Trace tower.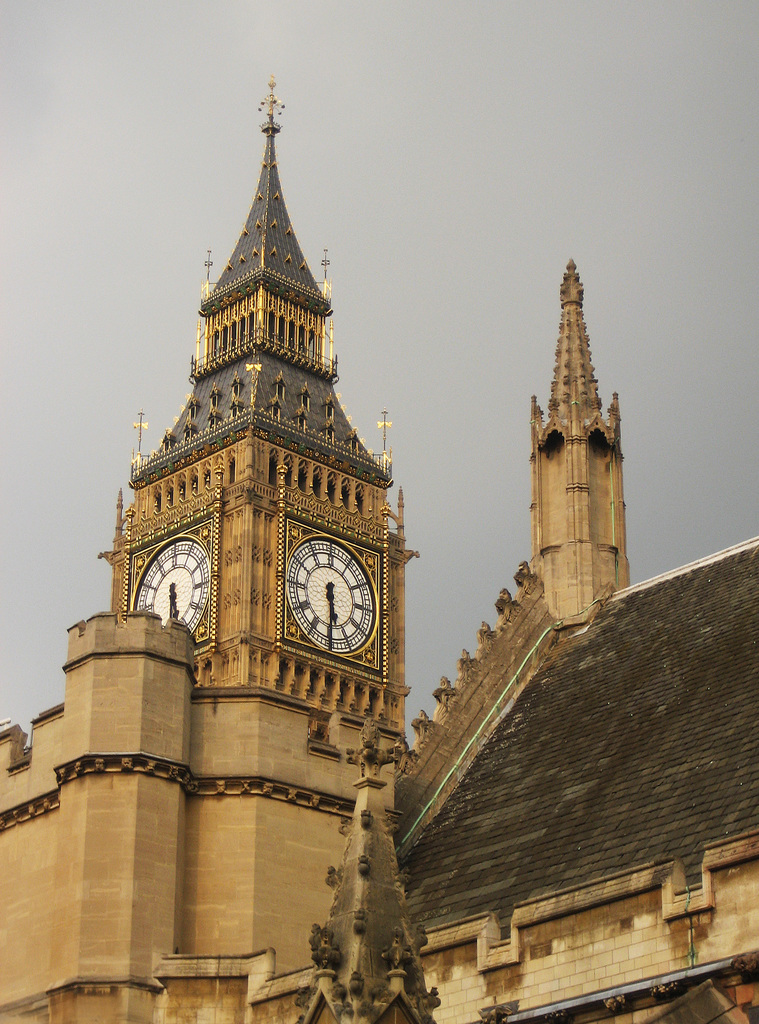
Traced to (x1=97, y1=76, x2=411, y2=708).
